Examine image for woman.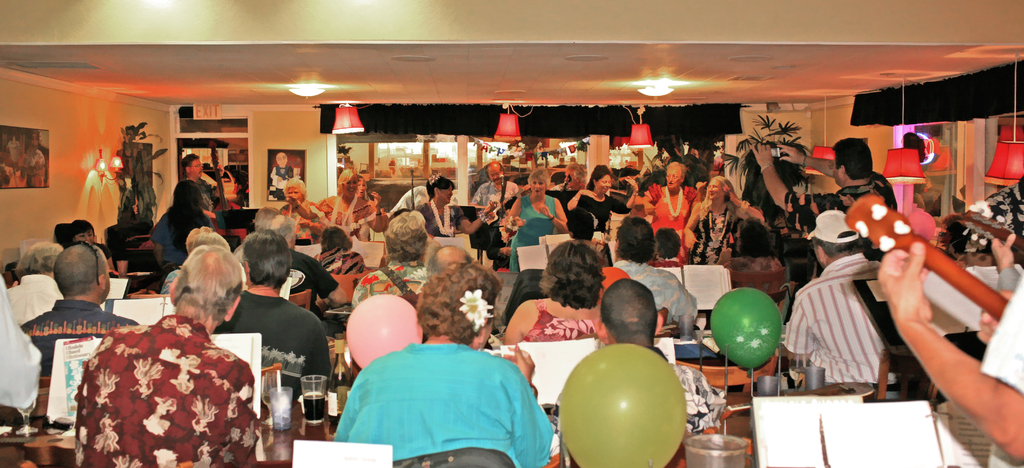
Examination result: 500/167/572/265.
